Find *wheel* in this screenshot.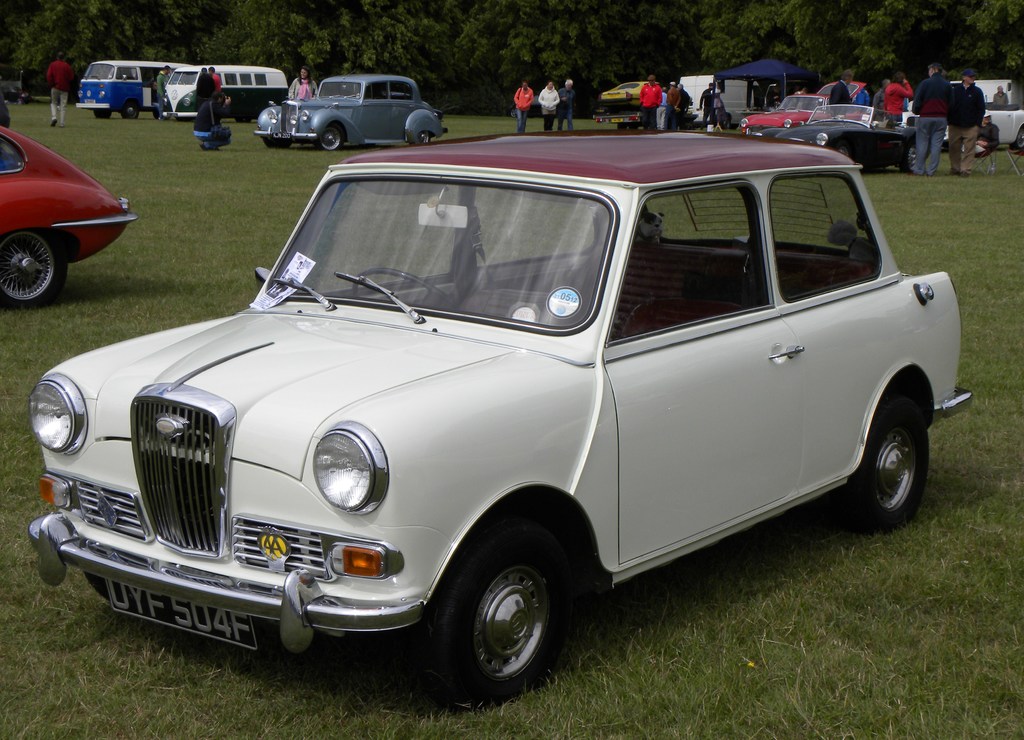
The bounding box for *wheel* is (350, 268, 447, 313).
